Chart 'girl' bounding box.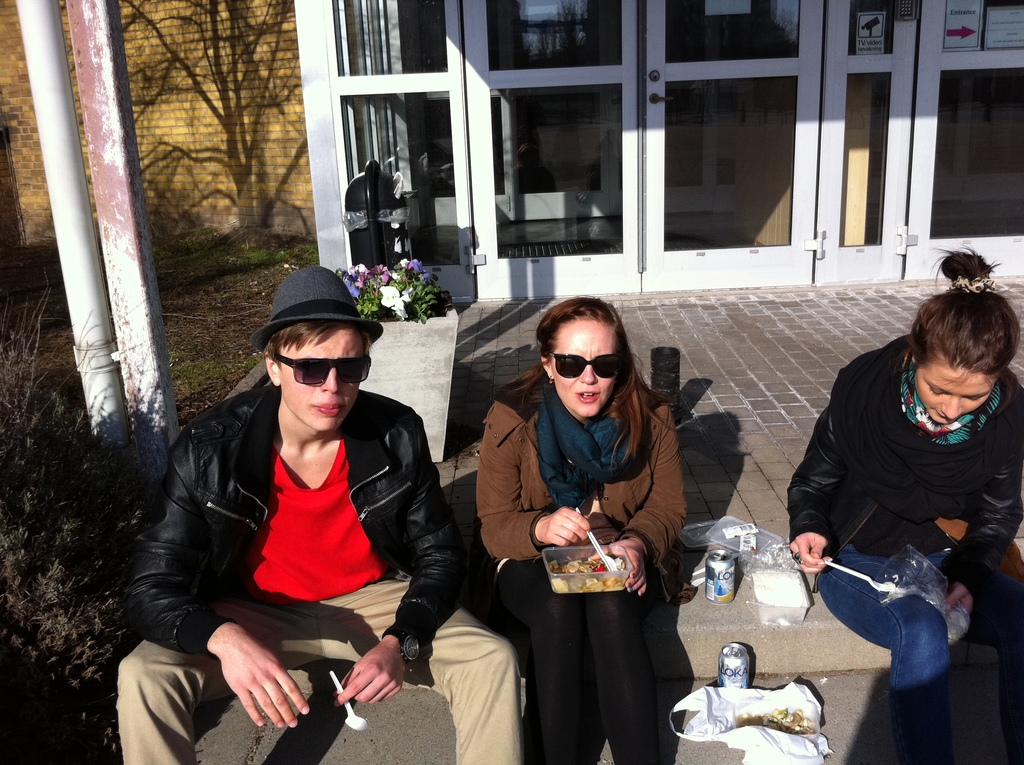
Charted: 478/300/685/764.
